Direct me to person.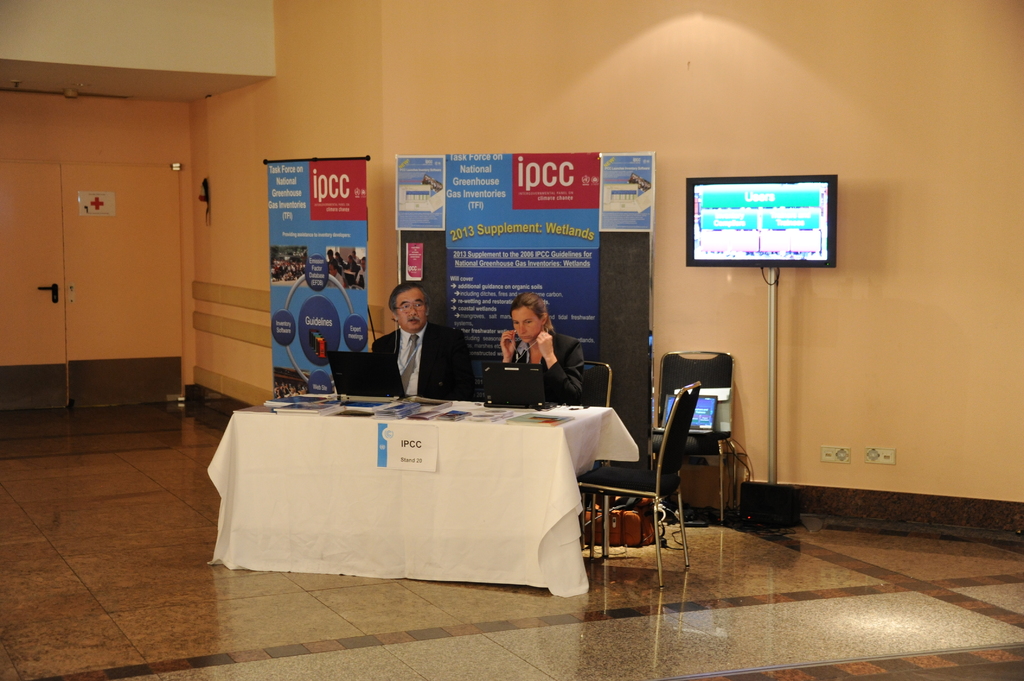
Direction: 370,280,477,403.
